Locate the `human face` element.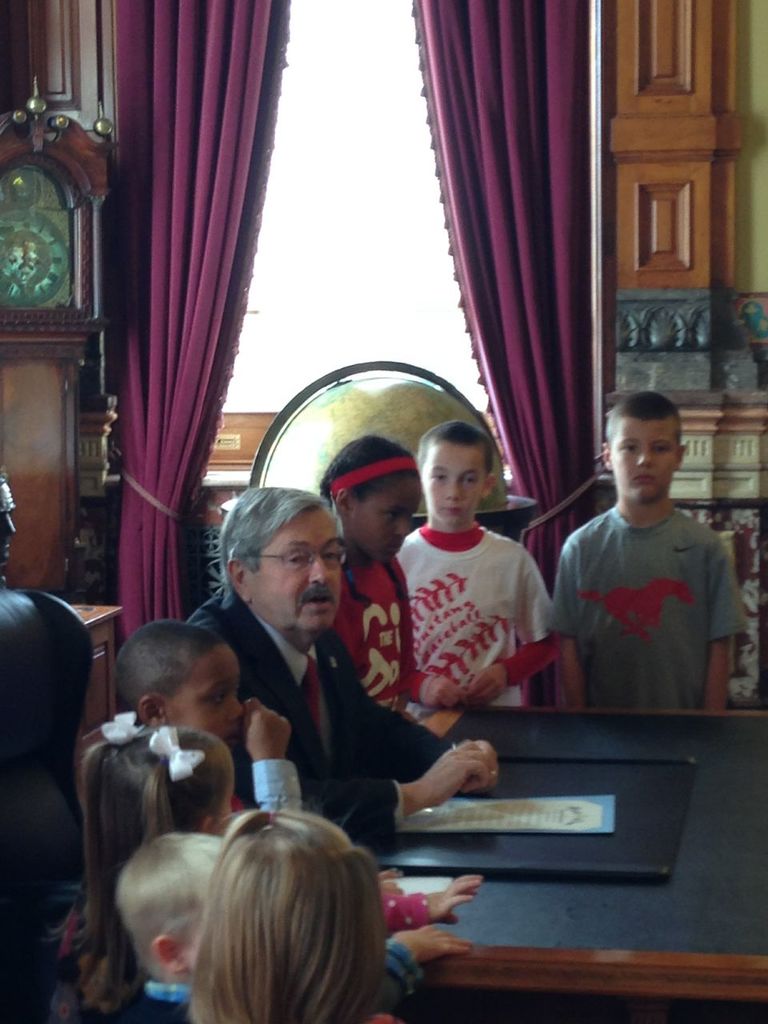
Element bbox: crop(252, 510, 346, 633).
